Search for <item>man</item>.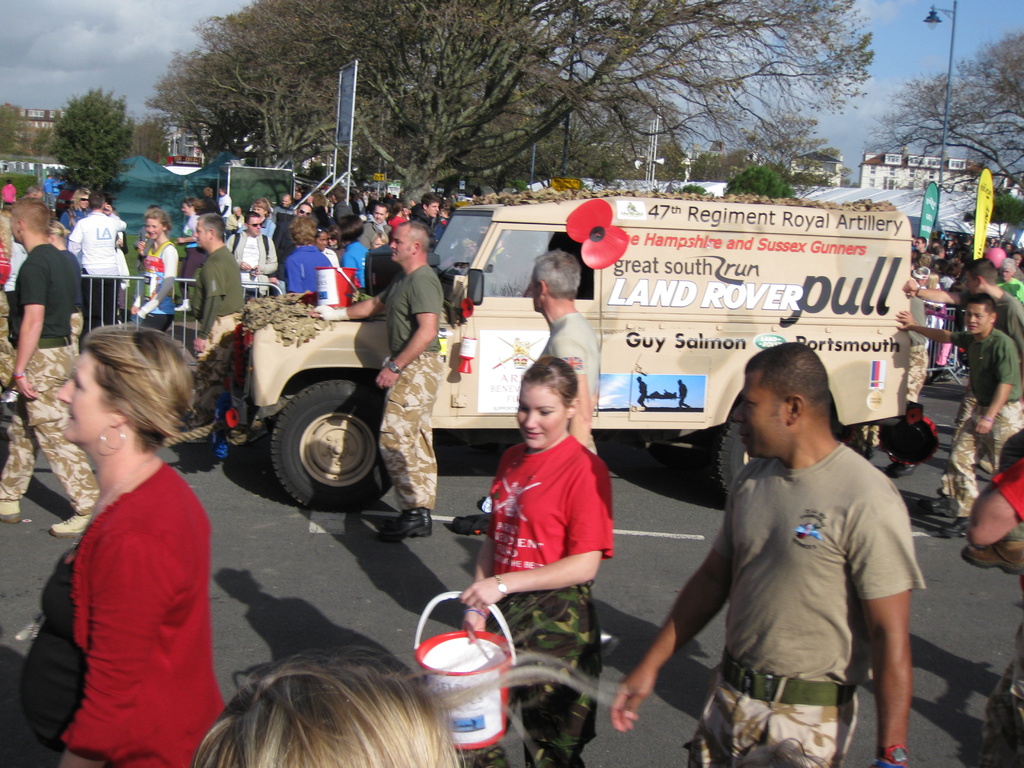
Found at <region>0, 200, 101, 531</region>.
